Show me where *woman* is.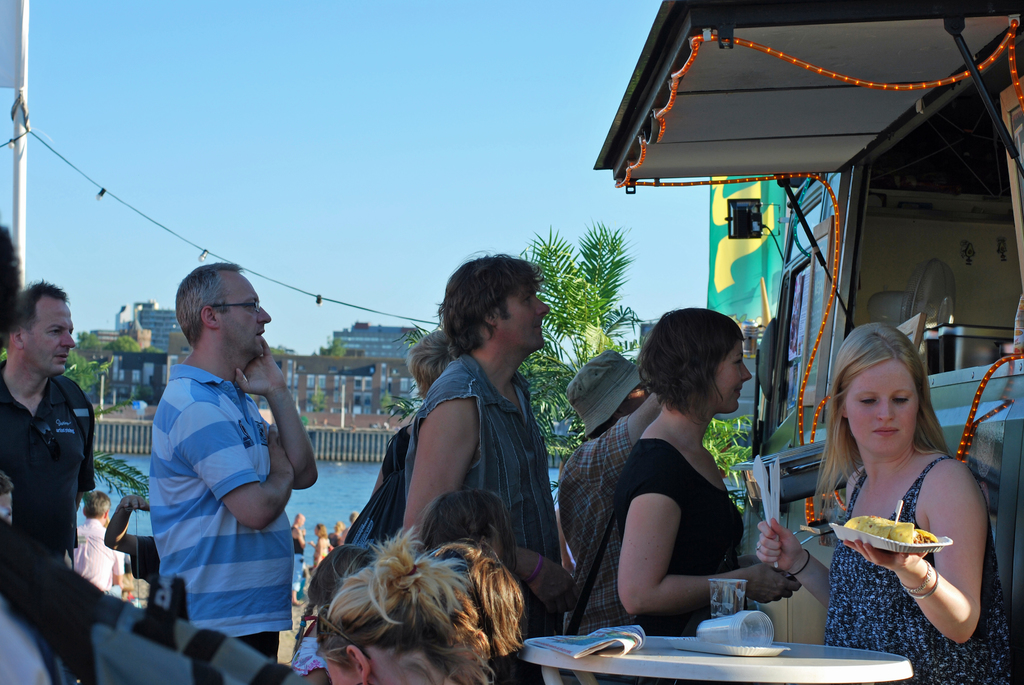
*woman* is at locate(311, 522, 491, 684).
